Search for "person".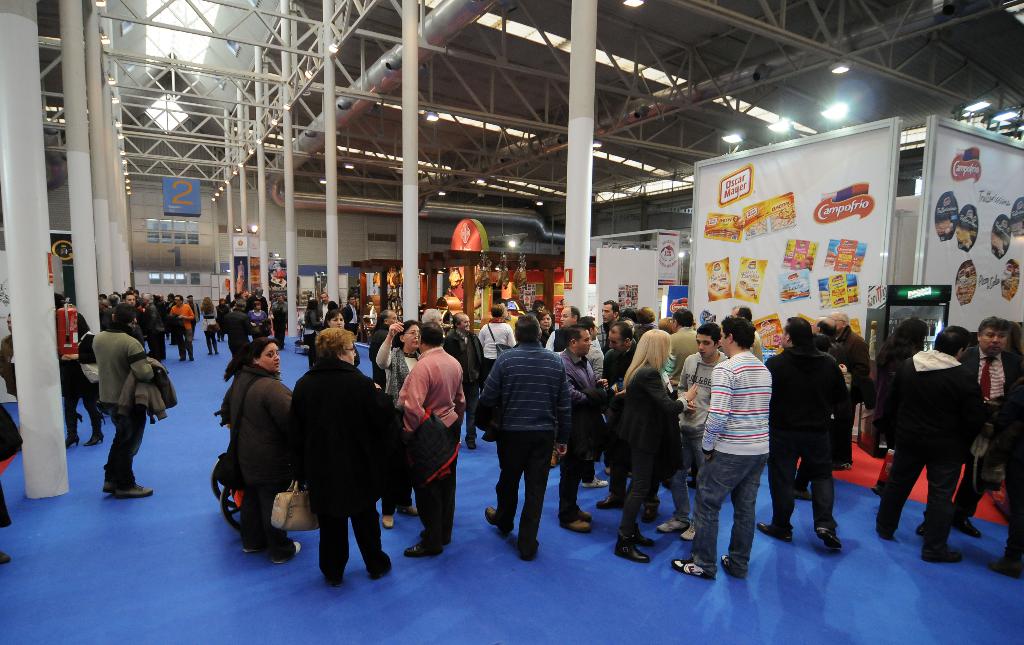
Found at Rect(397, 325, 461, 559).
